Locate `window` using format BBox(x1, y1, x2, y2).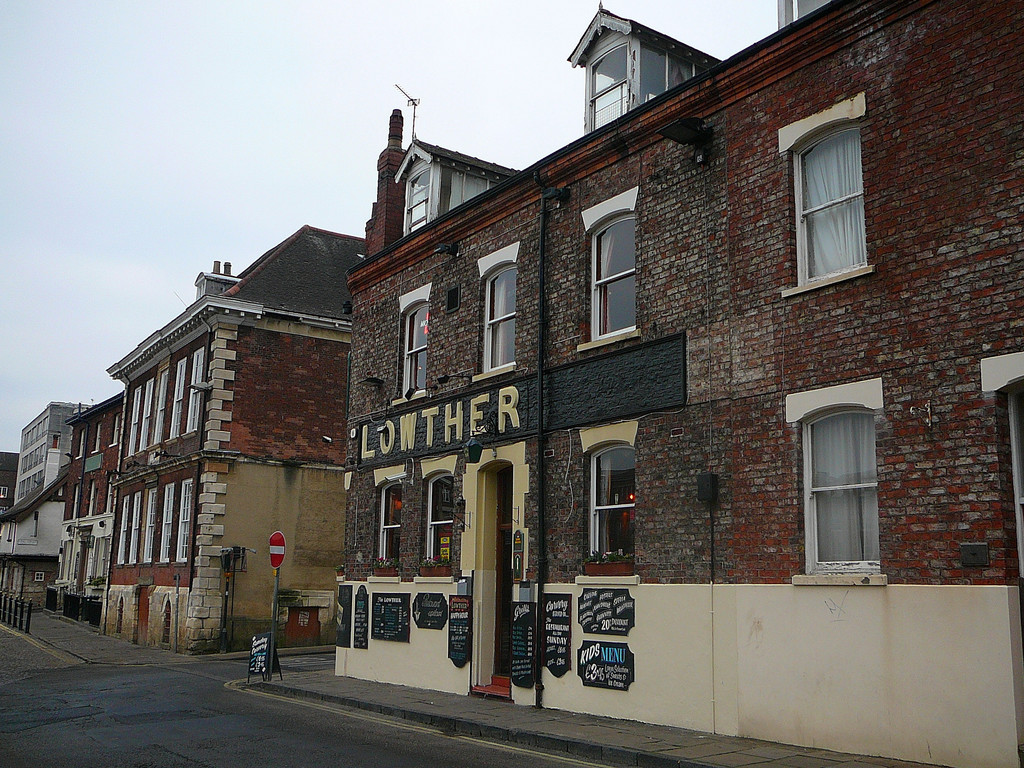
BBox(381, 481, 403, 563).
